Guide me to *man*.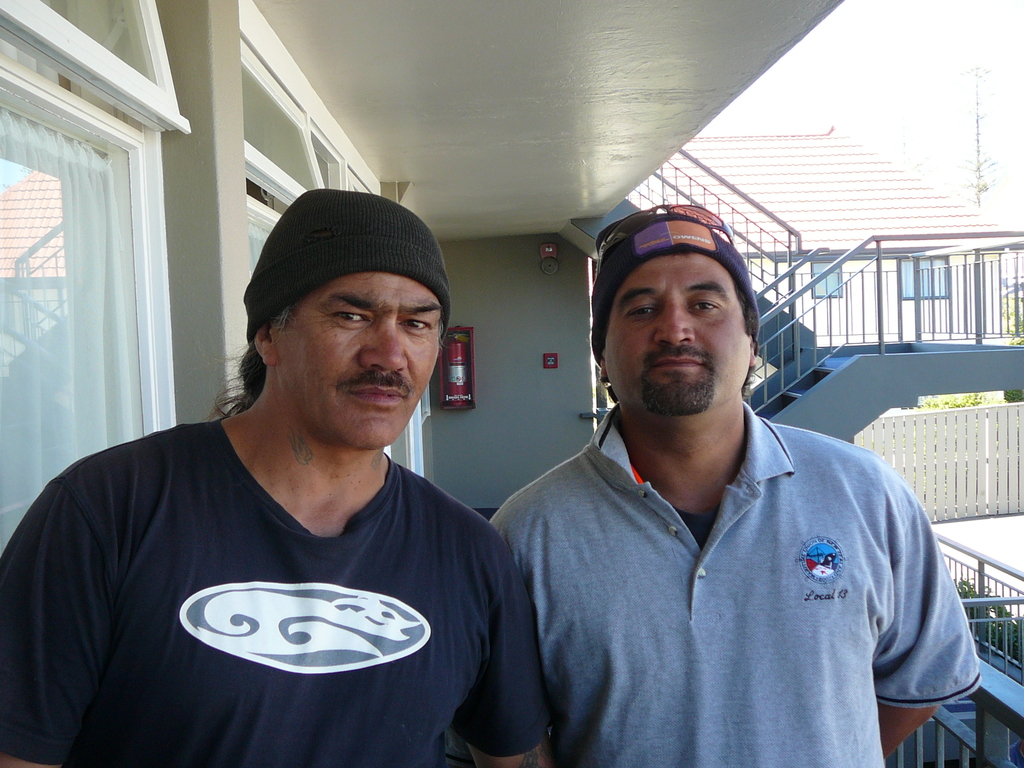
Guidance: x1=476 y1=200 x2=972 y2=751.
